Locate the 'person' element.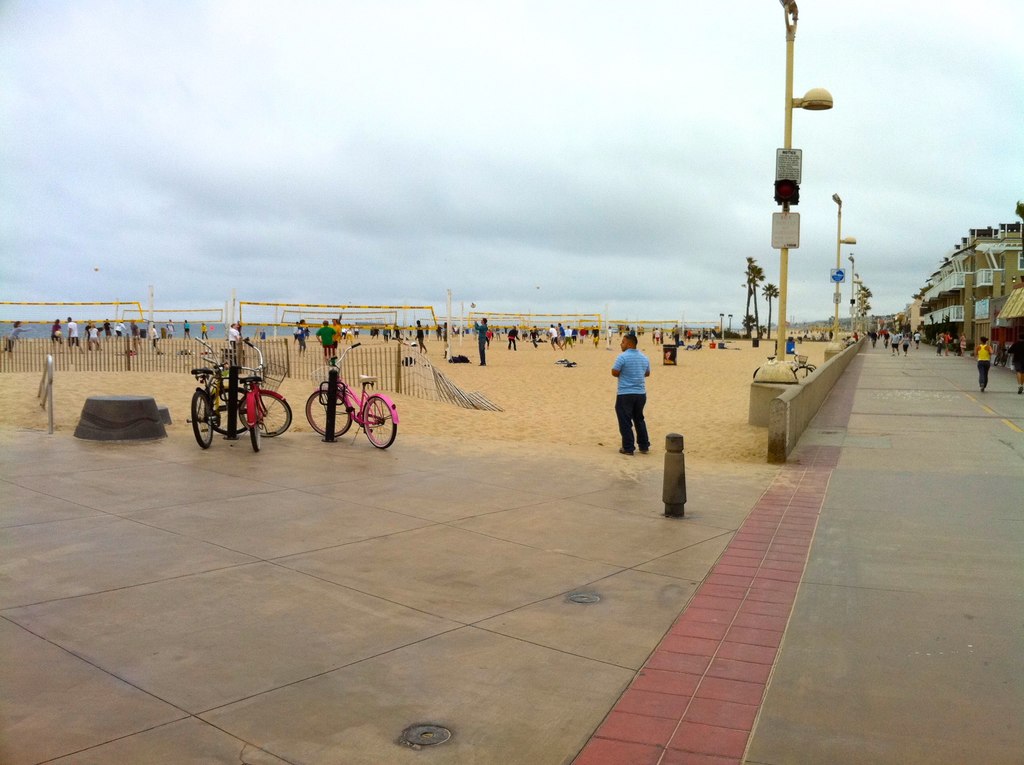
Element bbox: bbox=(931, 335, 942, 356).
